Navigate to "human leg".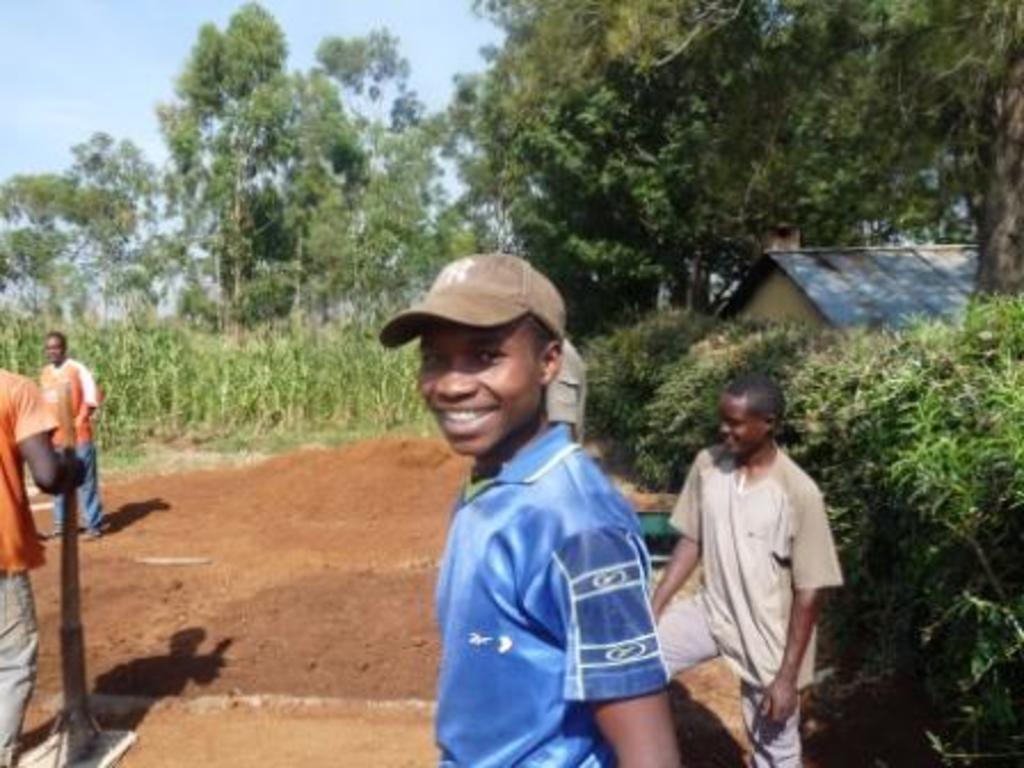
Navigation target: locate(738, 642, 805, 766).
